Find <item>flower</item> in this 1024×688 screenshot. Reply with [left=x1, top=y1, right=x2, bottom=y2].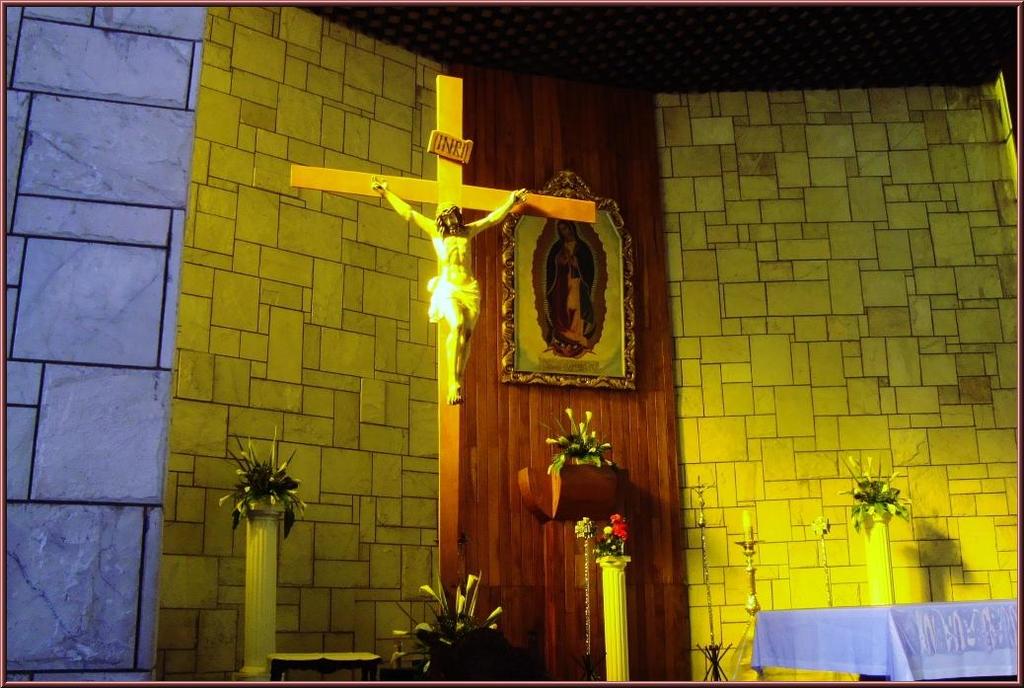
[left=270, top=493, right=281, bottom=506].
